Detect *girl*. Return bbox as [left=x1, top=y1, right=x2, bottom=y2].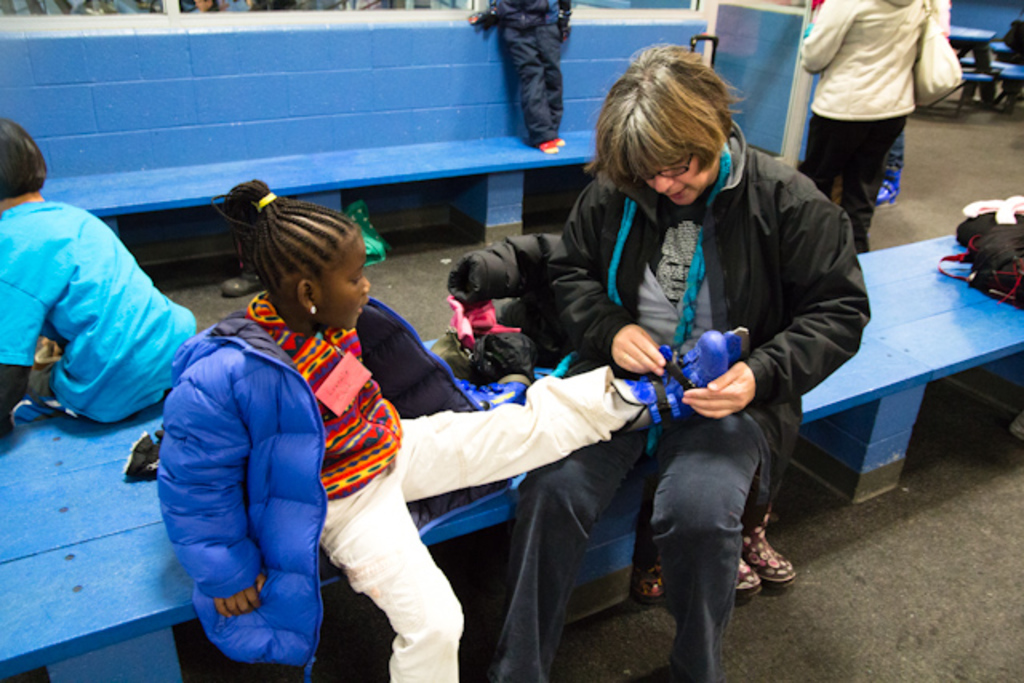
[left=157, top=178, right=749, bottom=681].
